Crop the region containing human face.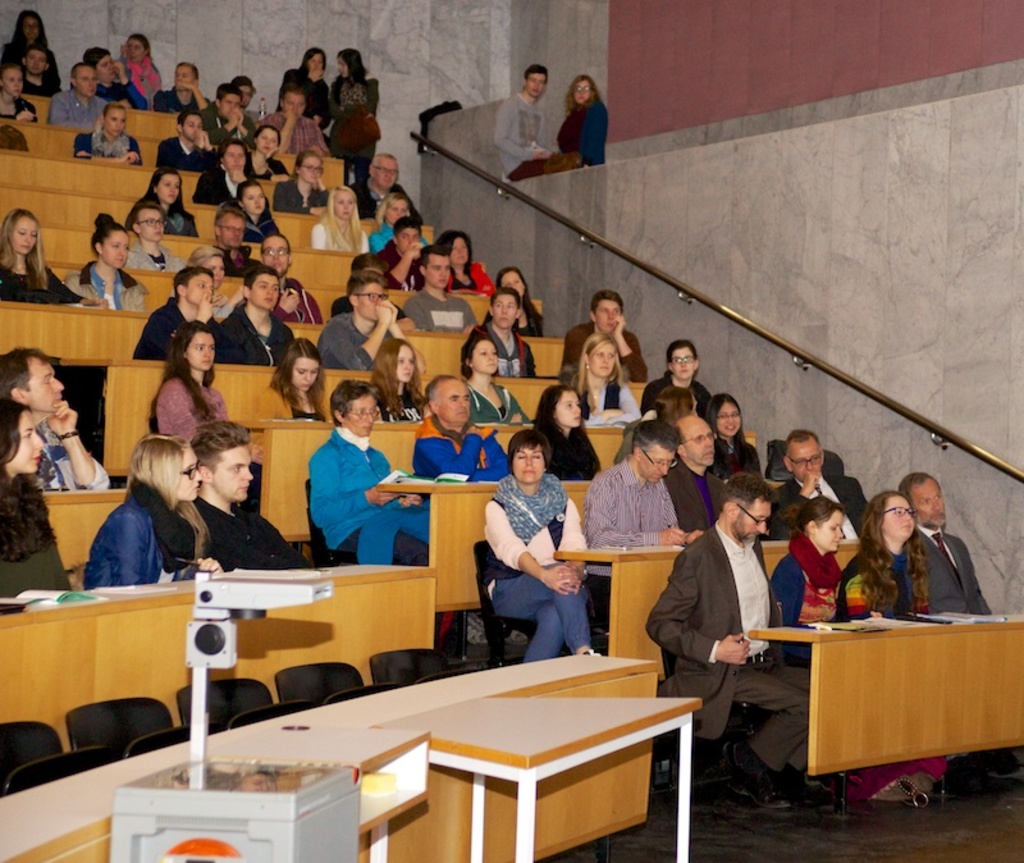
Crop region: region(438, 380, 468, 424).
